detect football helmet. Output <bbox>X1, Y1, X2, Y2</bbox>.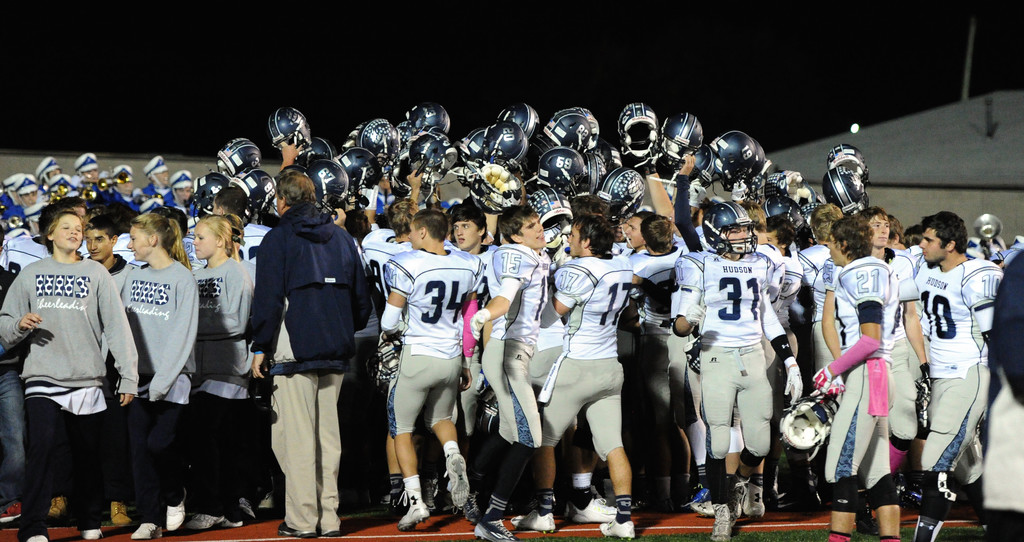
<bbox>703, 201, 759, 249</bbox>.
